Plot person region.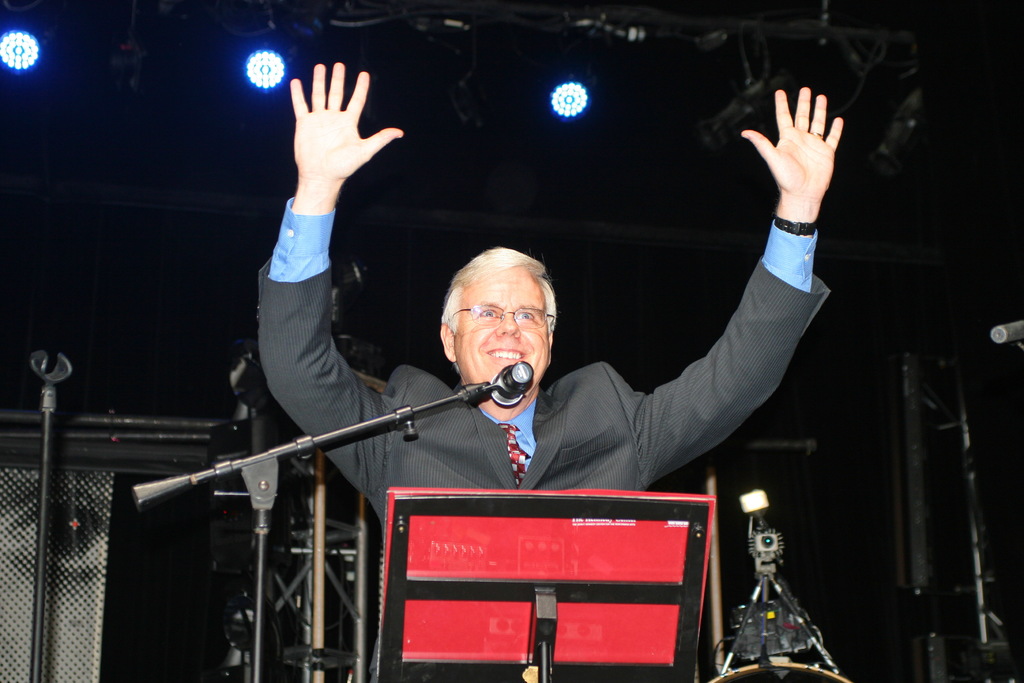
Plotted at BBox(273, 104, 804, 638).
